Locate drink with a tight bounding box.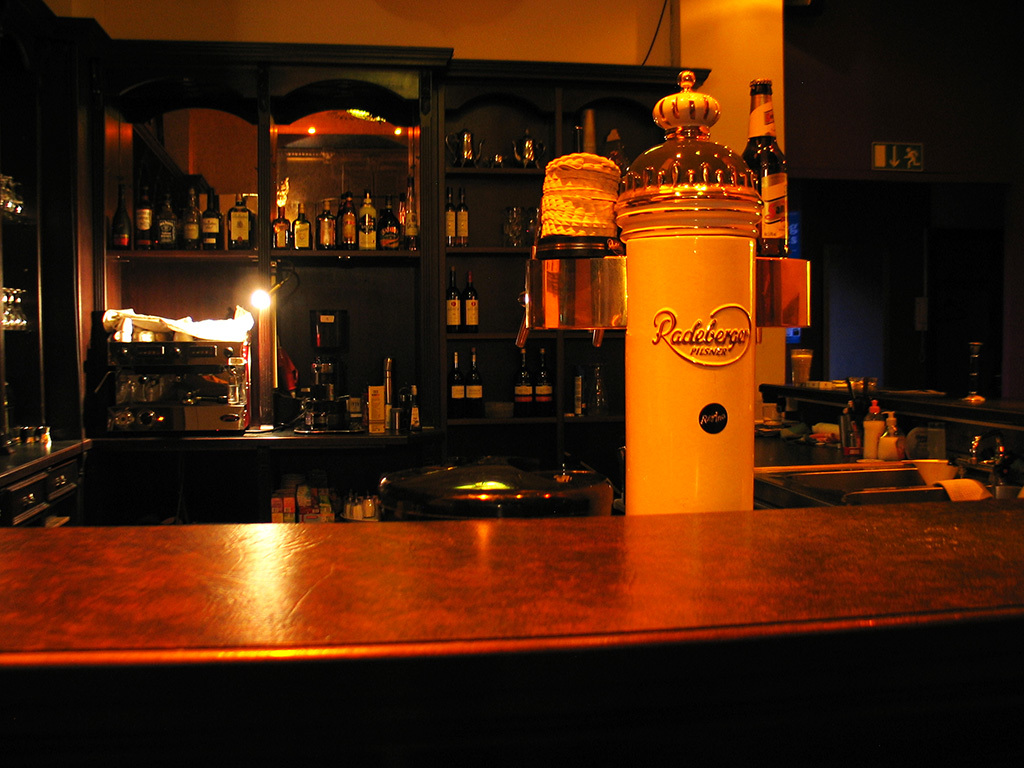
crop(535, 353, 556, 411).
